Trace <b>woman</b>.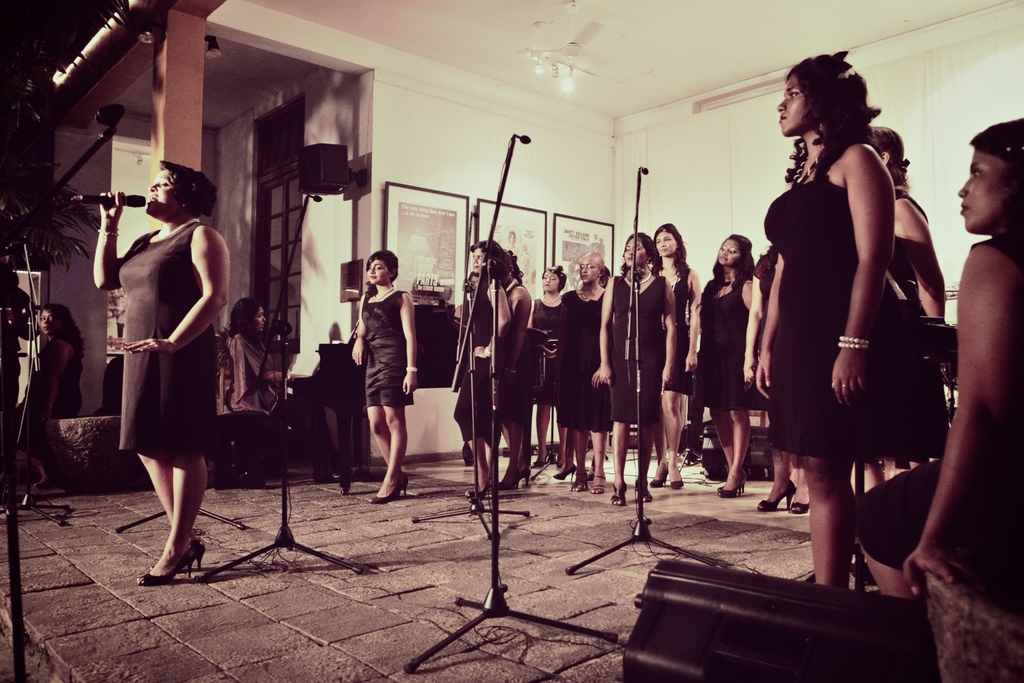
Traced to x1=593 y1=229 x2=680 y2=504.
